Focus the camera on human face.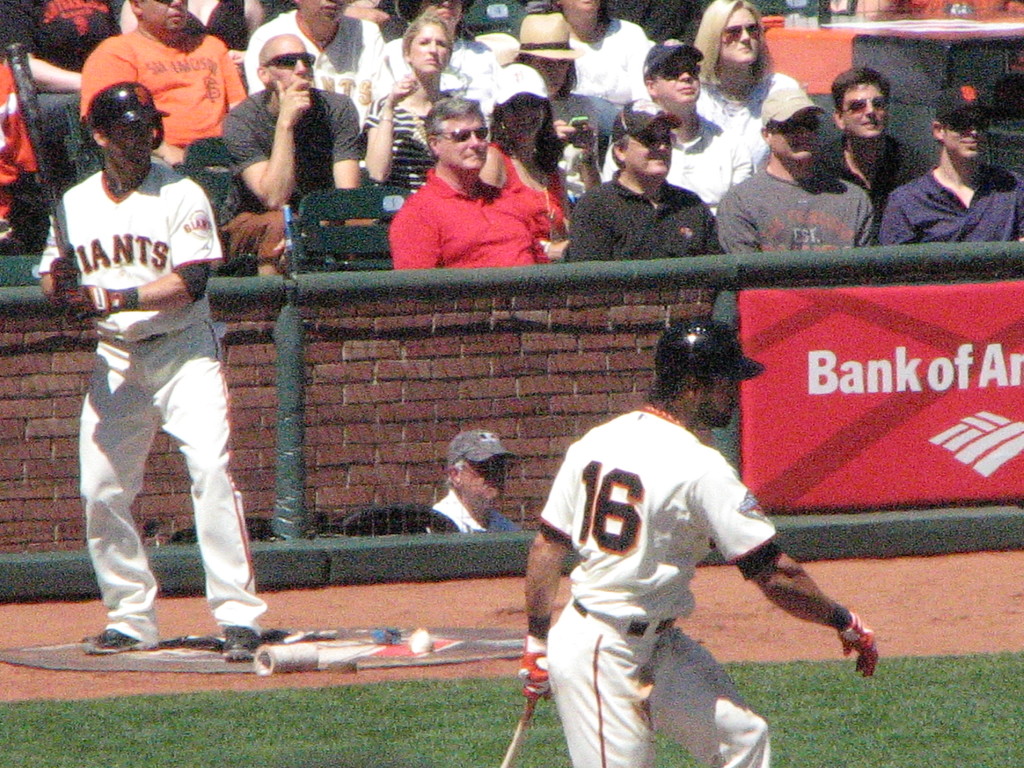
Focus region: 944,108,995,161.
